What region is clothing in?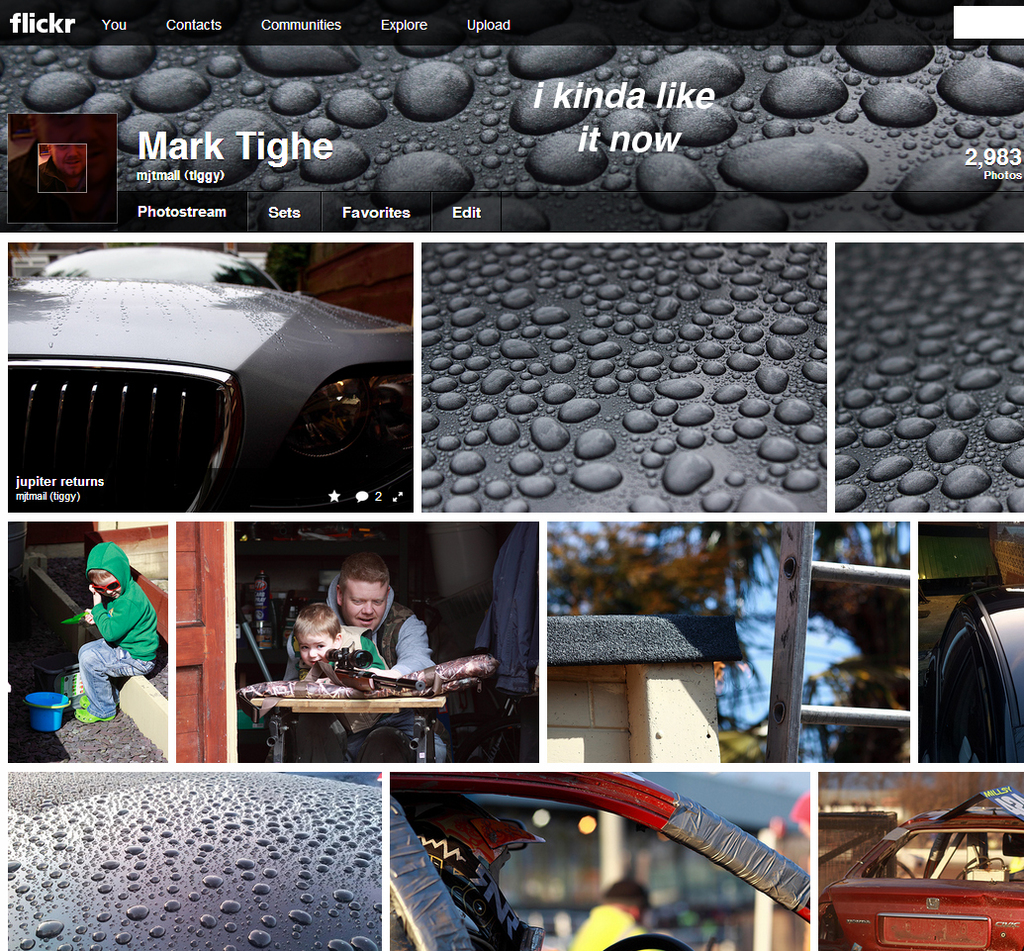
region(477, 523, 538, 693).
